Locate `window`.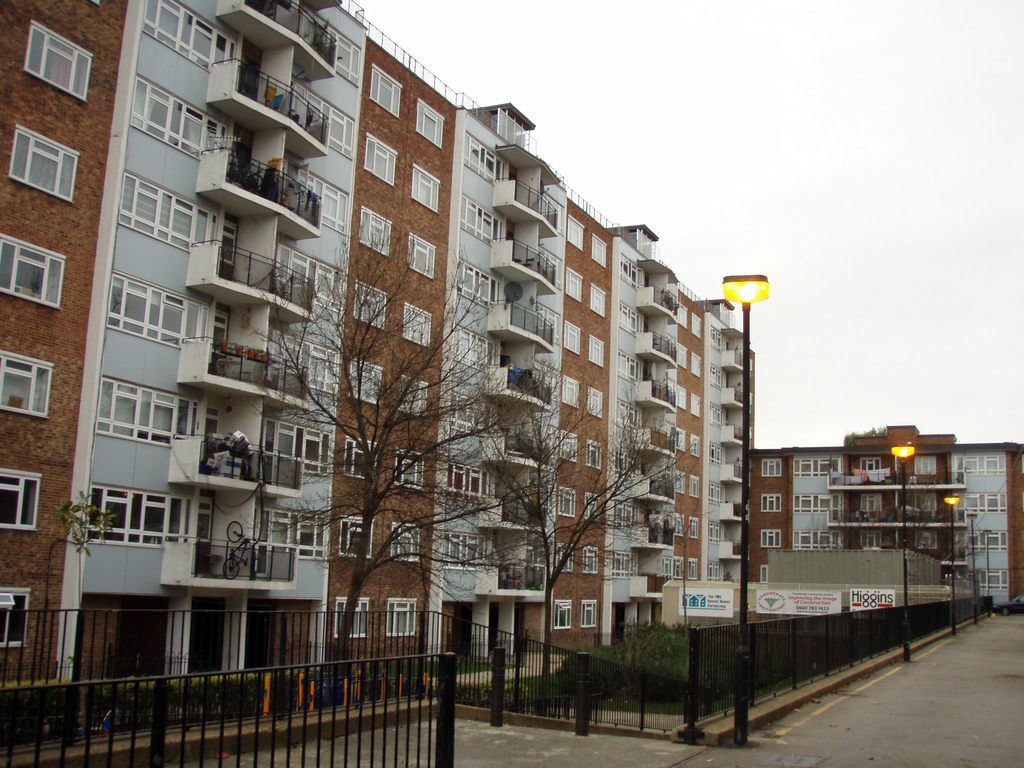
Bounding box: (x1=962, y1=490, x2=1008, y2=520).
